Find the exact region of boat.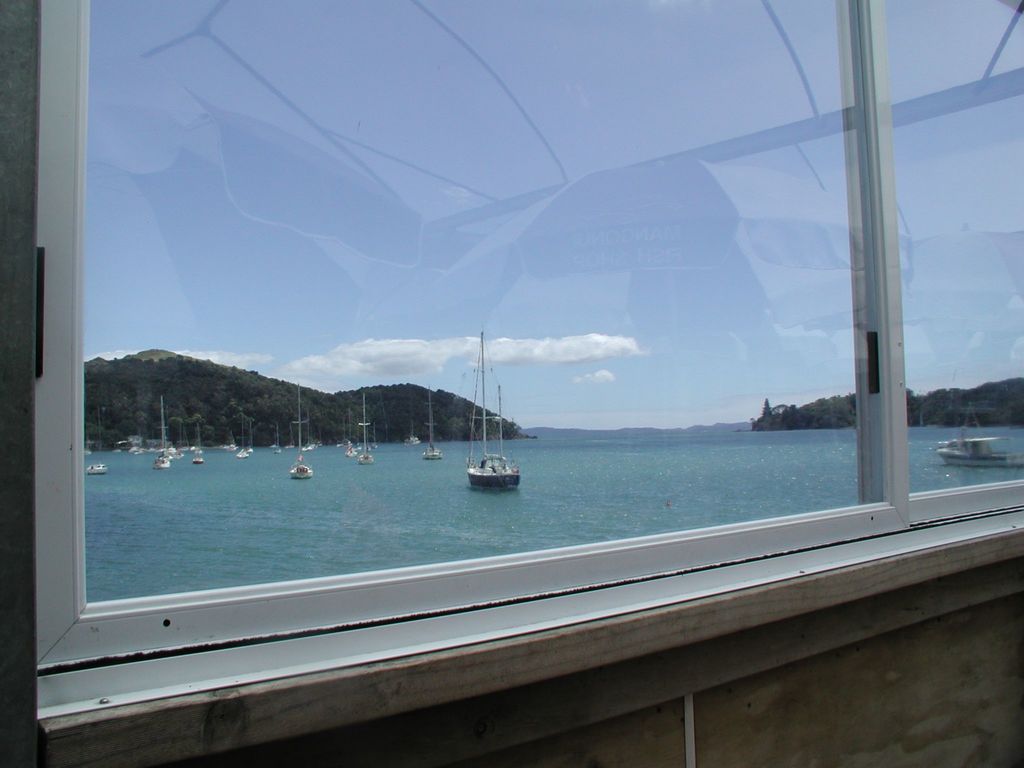
Exact region: detection(346, 433, 356, 455).
